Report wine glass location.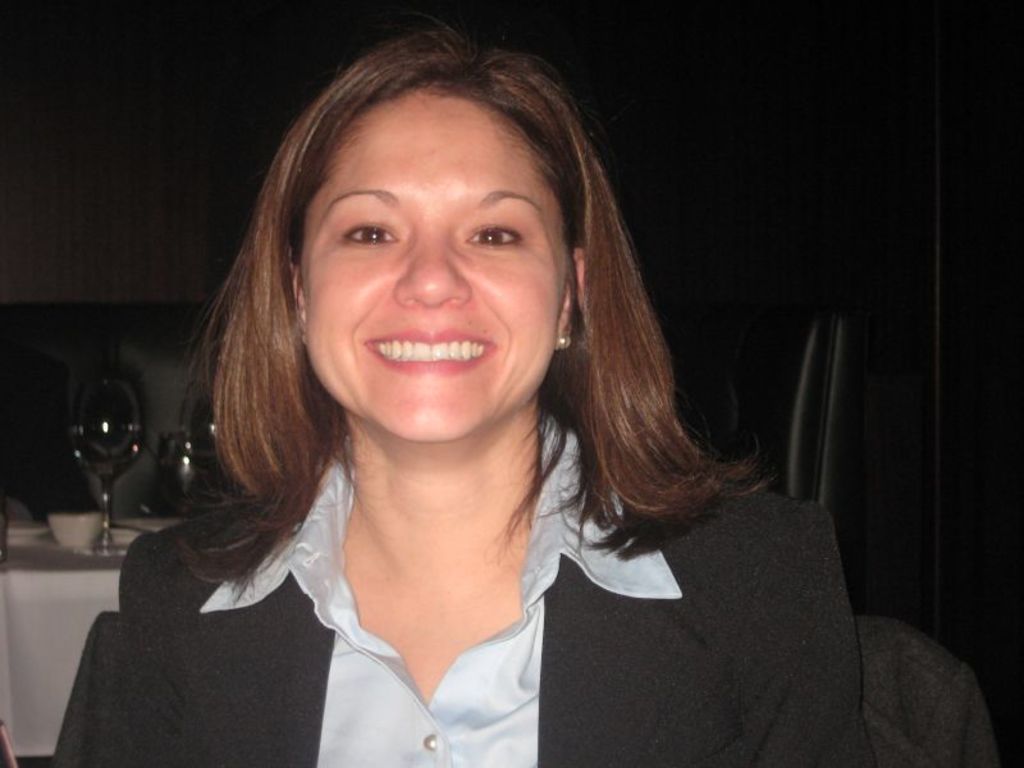
Report: locate(70, 383, 142, 552).
